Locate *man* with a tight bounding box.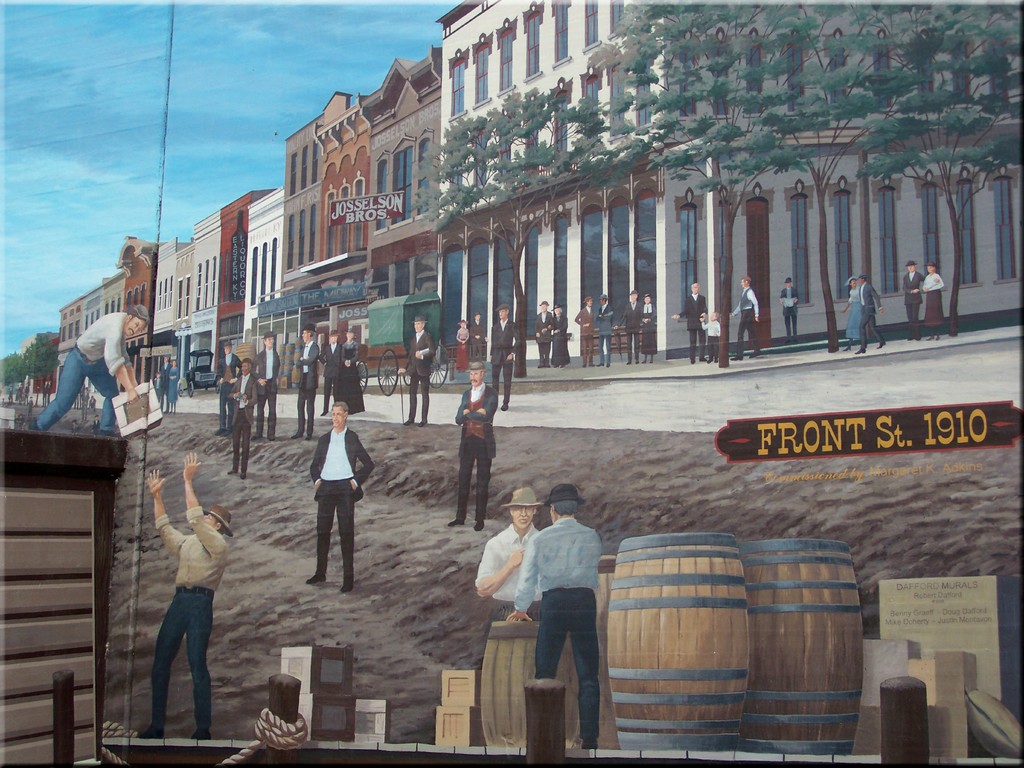
box(70, 417, 80, 433).
